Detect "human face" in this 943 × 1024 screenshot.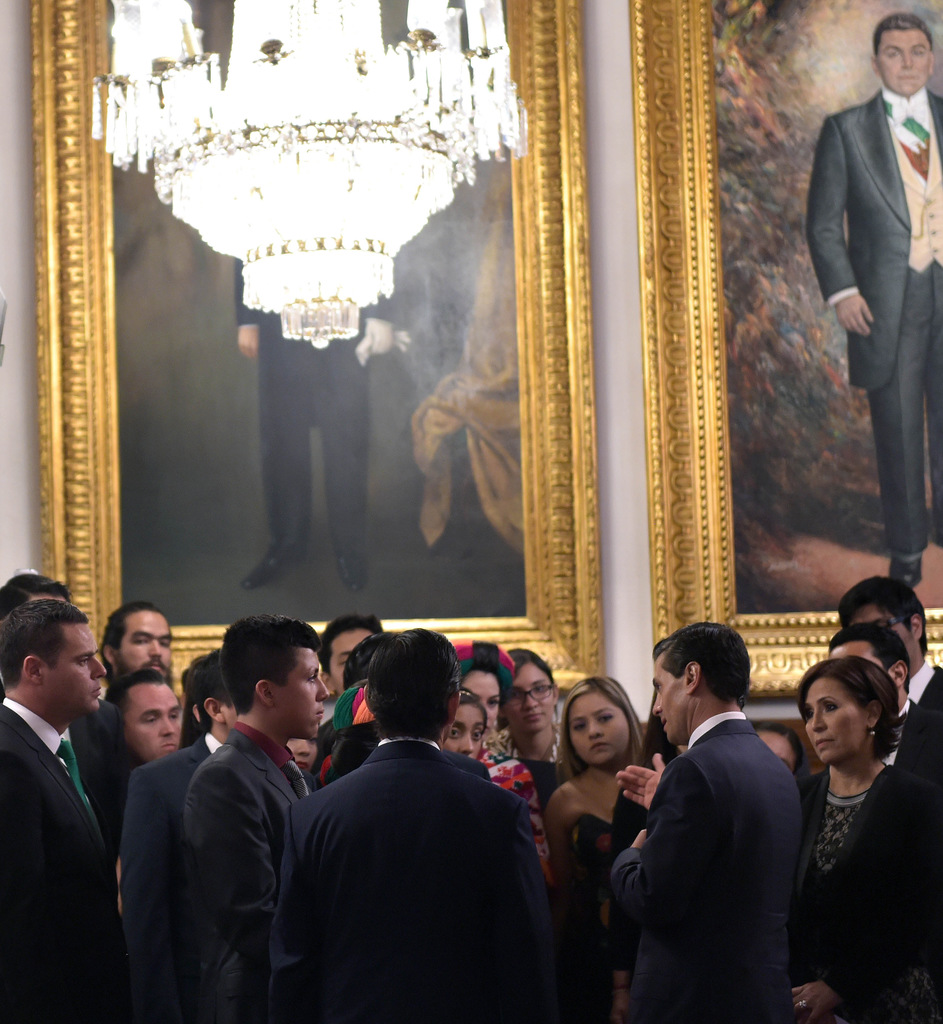
Detection: {"left": 446, "top": 708, "right": 484, "bottom": 760}.
